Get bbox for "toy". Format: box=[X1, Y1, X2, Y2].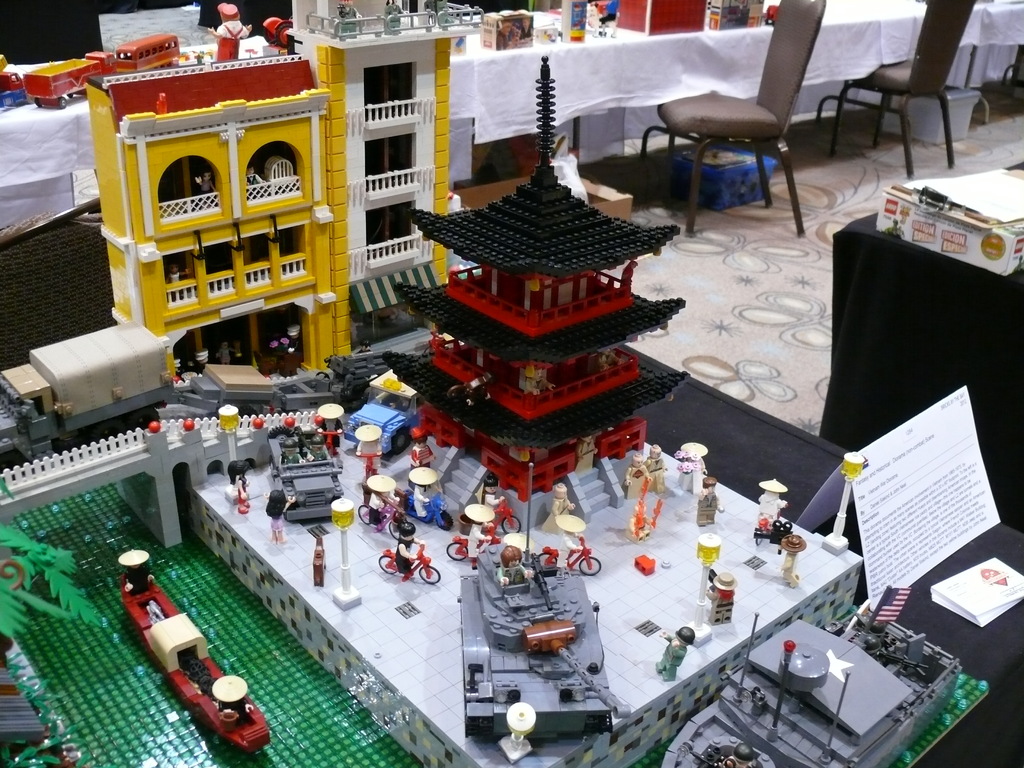
box=[623, 454, 648, 498].
